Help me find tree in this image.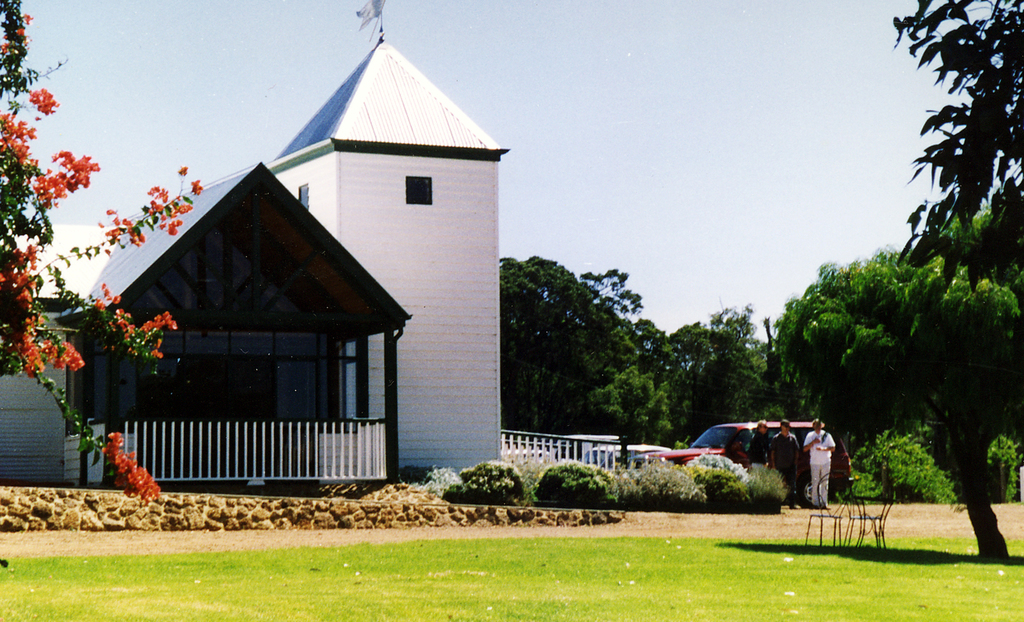
Found it: 581 262 682 456.
